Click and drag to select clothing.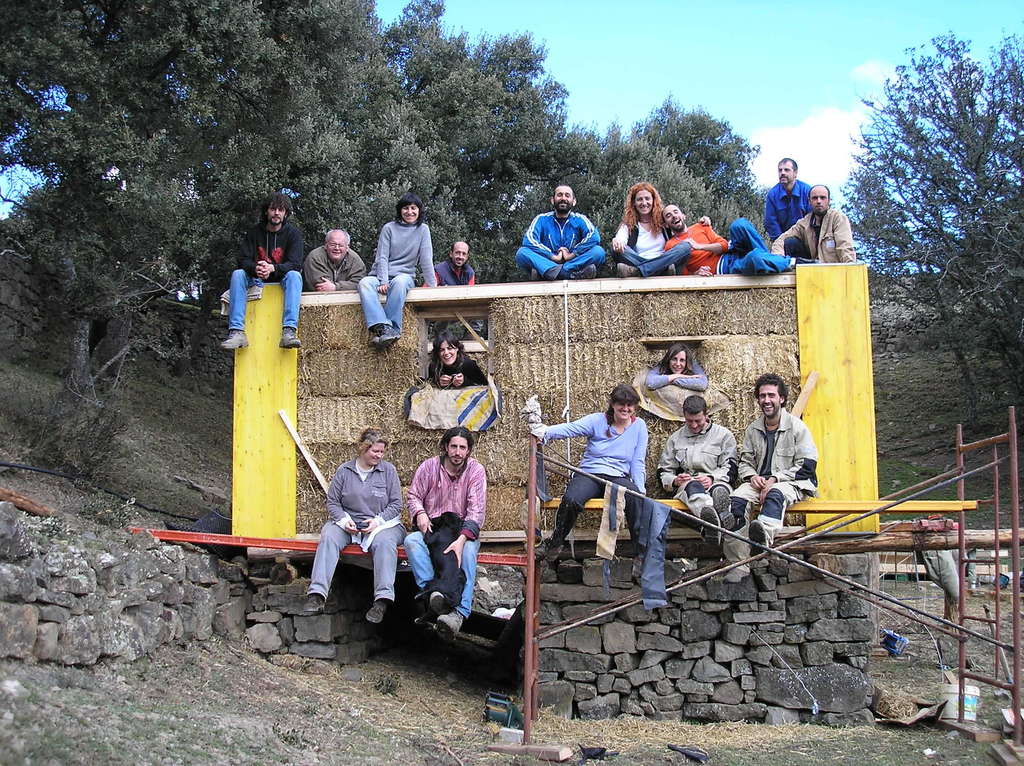
Selection: crop(406, 438, 493, 624).
